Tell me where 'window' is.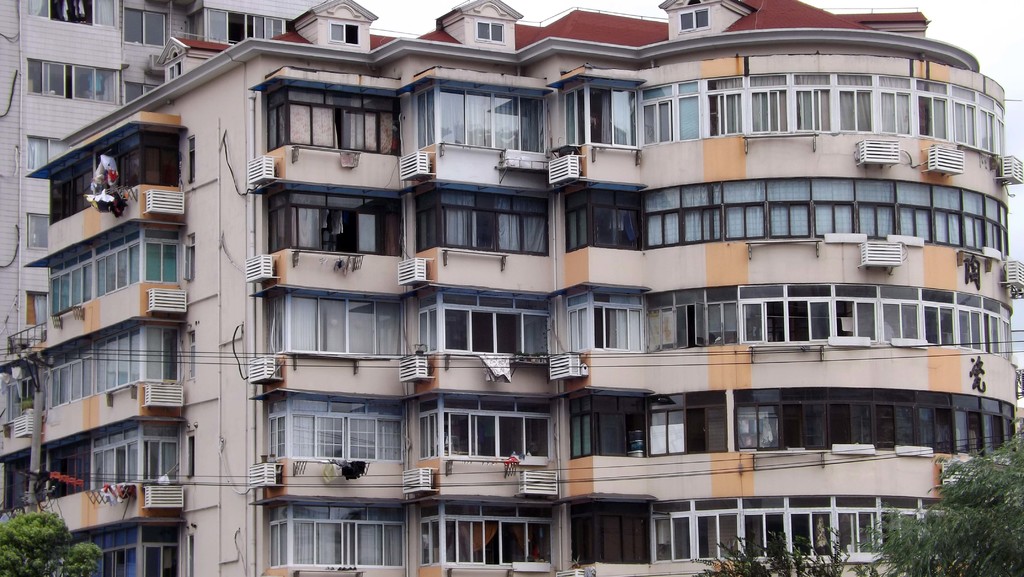
'window' is at [204,9,296,47].
